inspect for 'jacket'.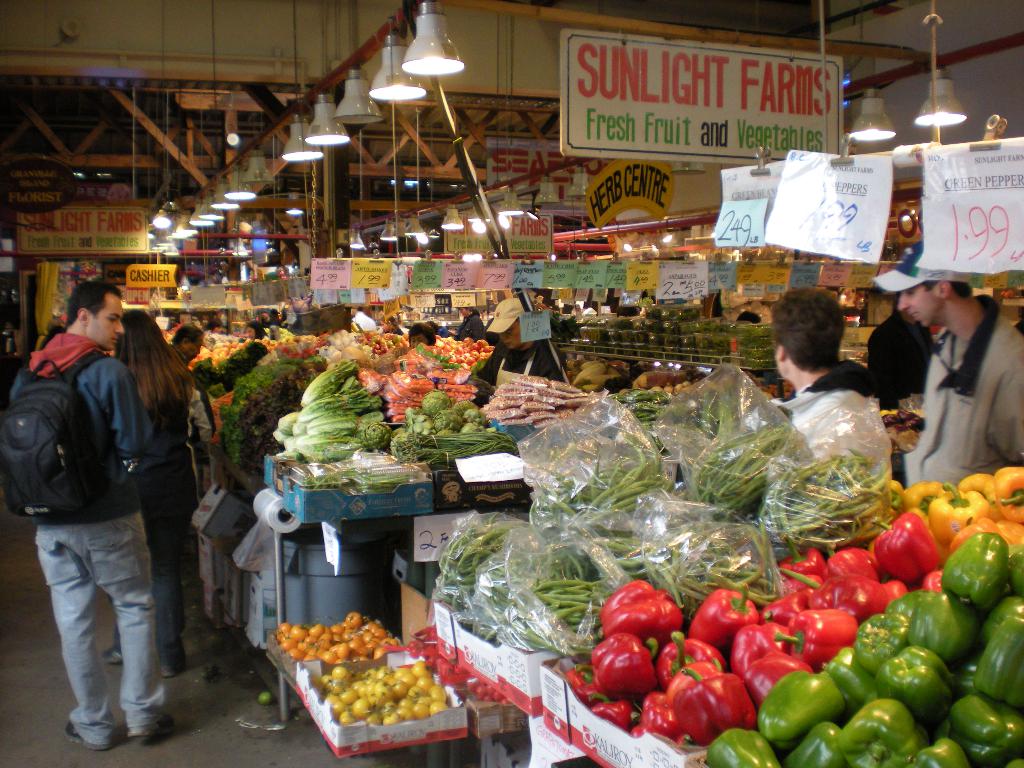
Inspection: BBox(26, 326, 175, 526).
